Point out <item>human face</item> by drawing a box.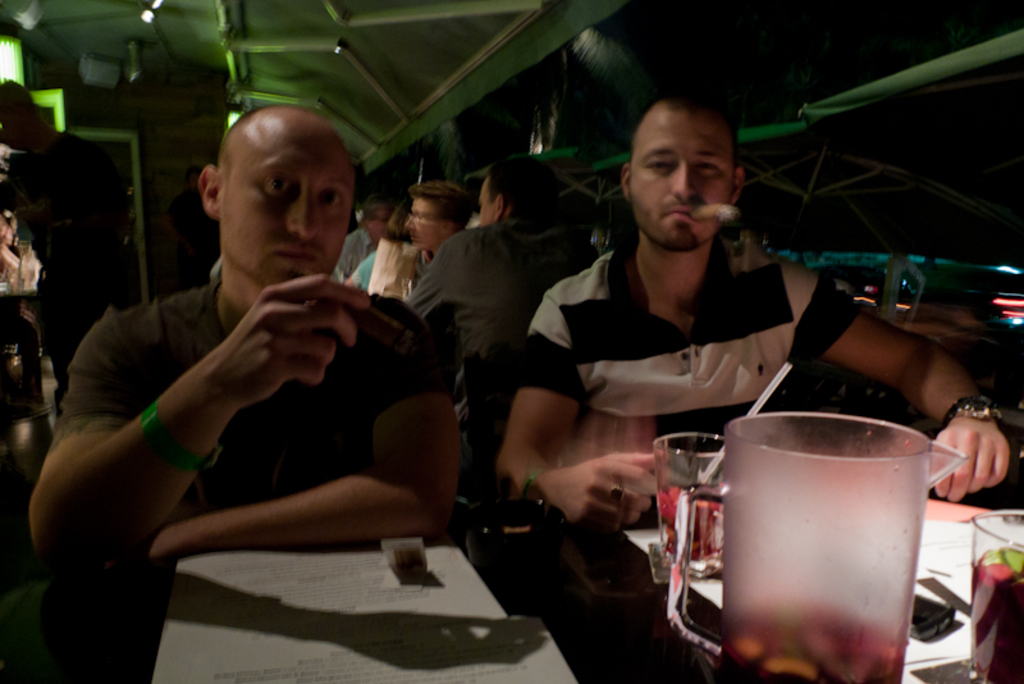
630 105 736 245.
